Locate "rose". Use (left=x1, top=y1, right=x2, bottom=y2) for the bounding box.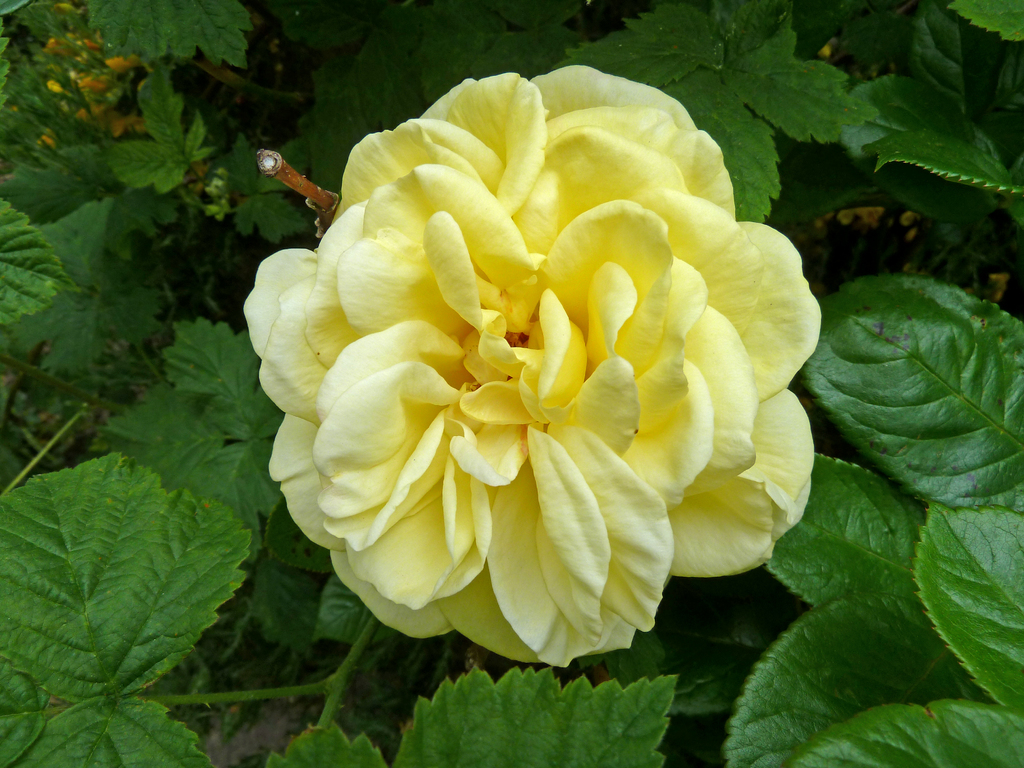
(left=246, top=64, right=827, bottom=673).
